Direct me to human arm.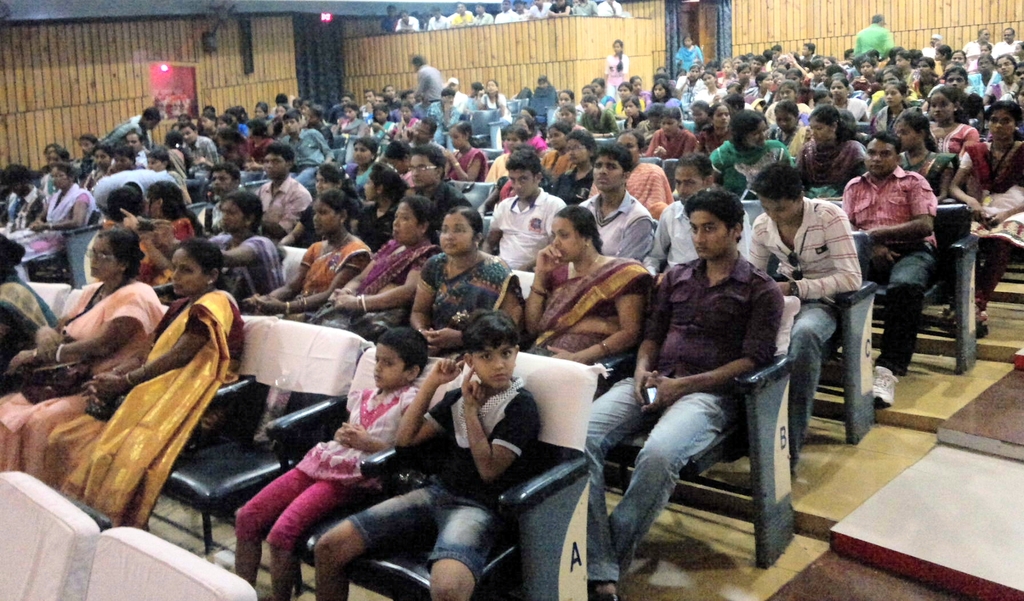
Direction: <box>465,367,536,483</box>.
